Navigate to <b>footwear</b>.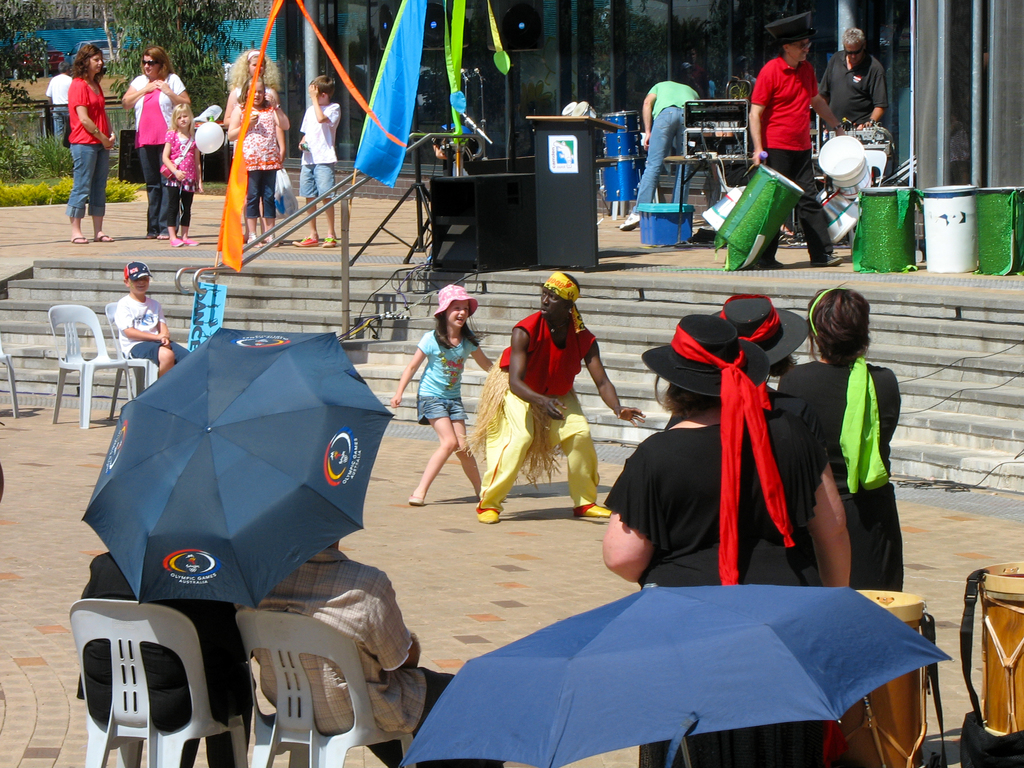
Navigation target: l=408, t=490, r=426, b=508.
